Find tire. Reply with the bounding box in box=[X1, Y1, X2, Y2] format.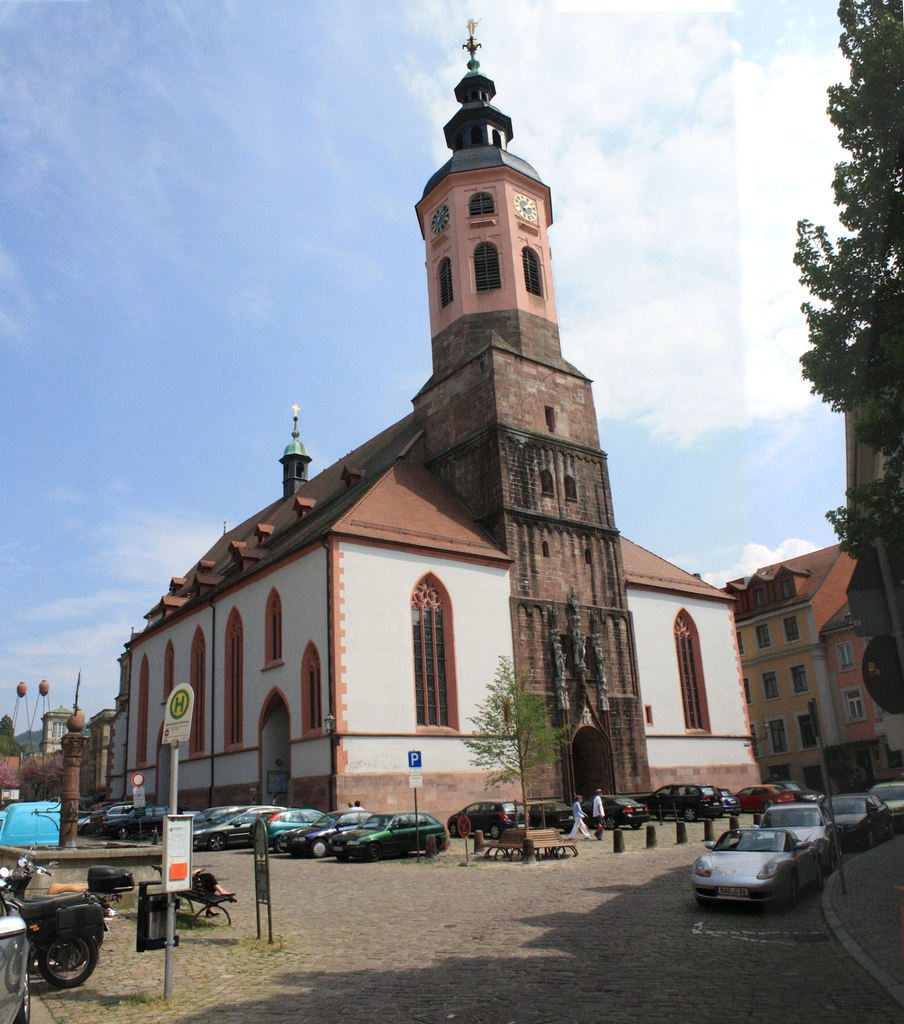
box=[450, 823, 457, 836].
